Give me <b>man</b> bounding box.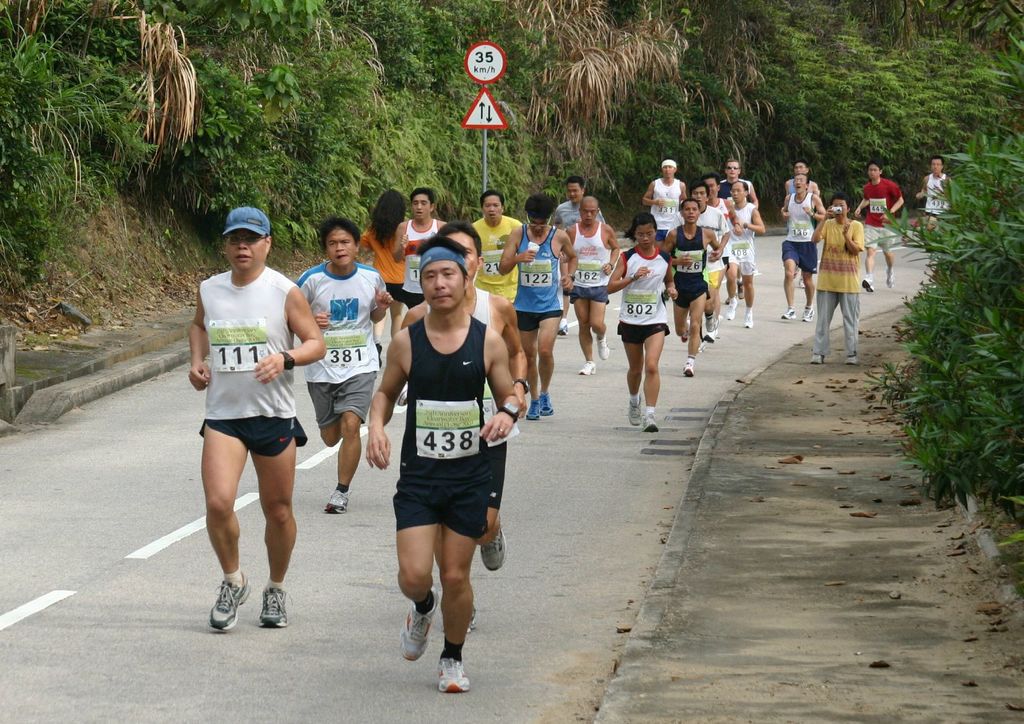
(left=363, top=240, right=516, bottom=690).
